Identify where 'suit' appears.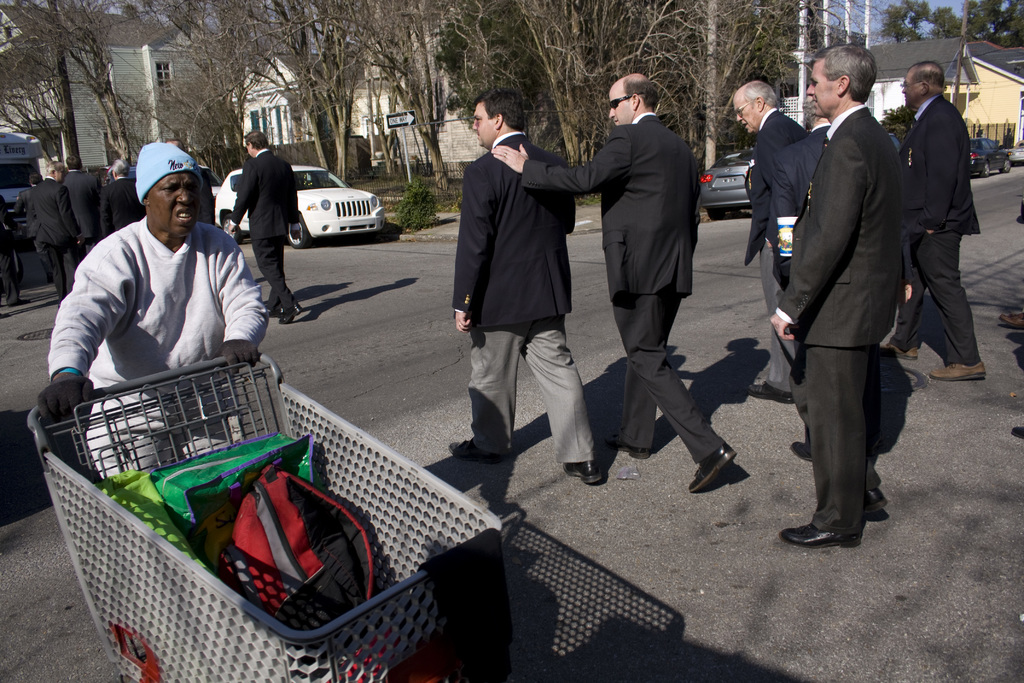
Appears at detection(778, 115, 835, 292).
